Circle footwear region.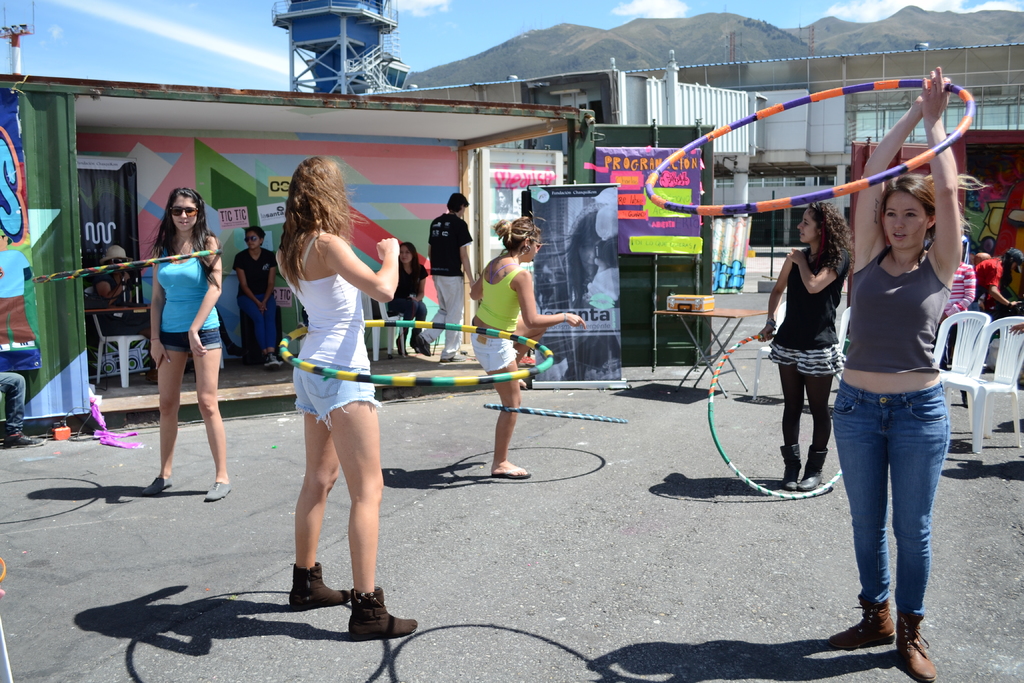
Region: 441, 353, 467, 365.
